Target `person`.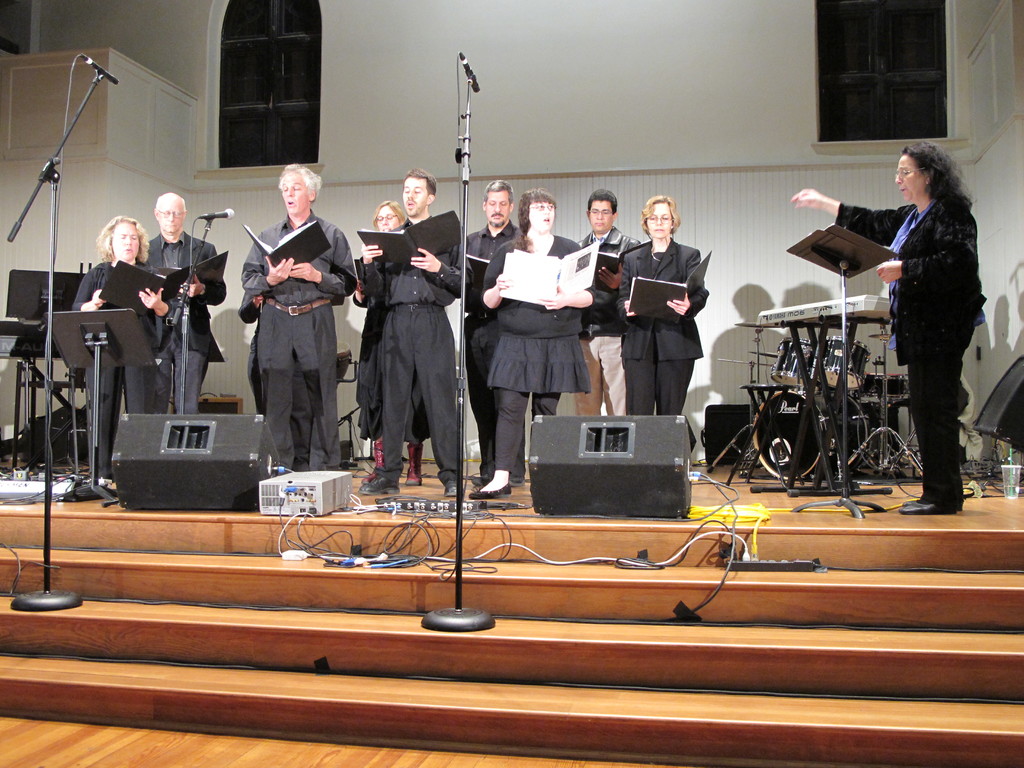
Target region: <bbox>356, 164, 472, 498</bbox>.
